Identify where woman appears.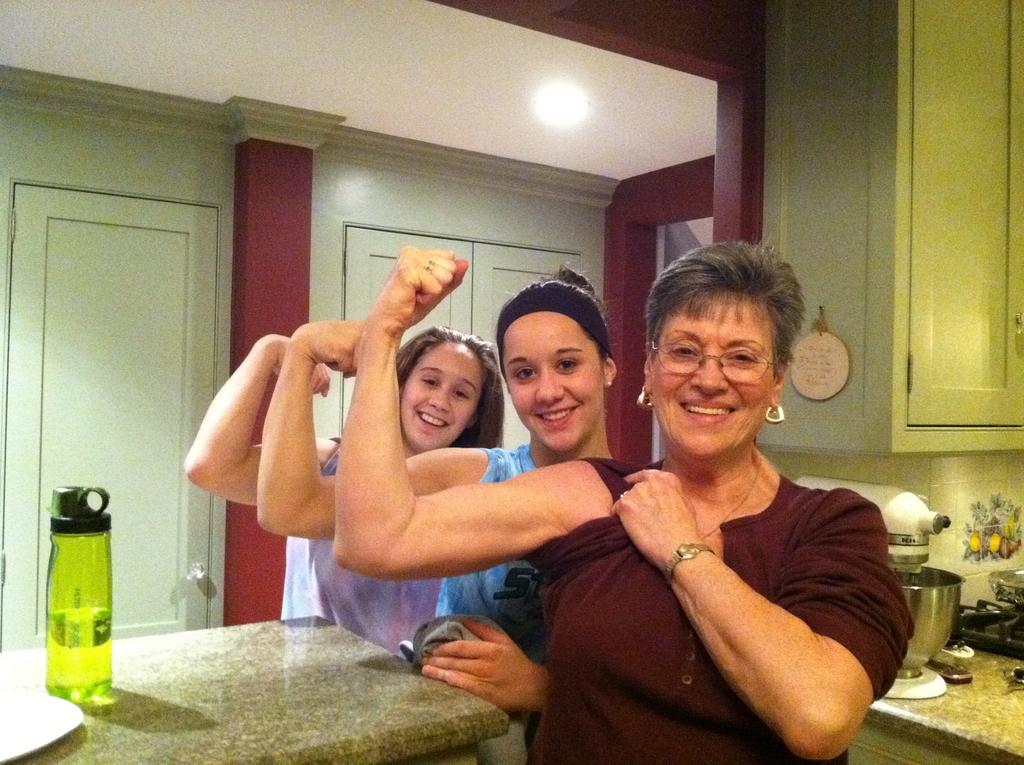
Appears at detection(255, 262, 620, 759).
